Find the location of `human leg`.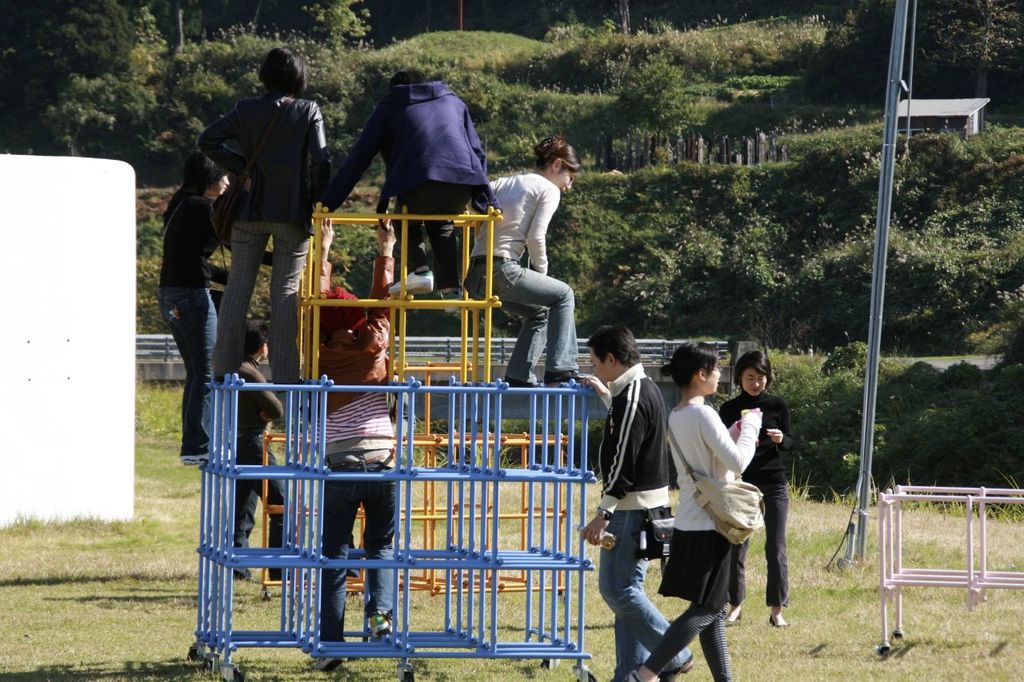
Location: [320, 457, 350, 656].
